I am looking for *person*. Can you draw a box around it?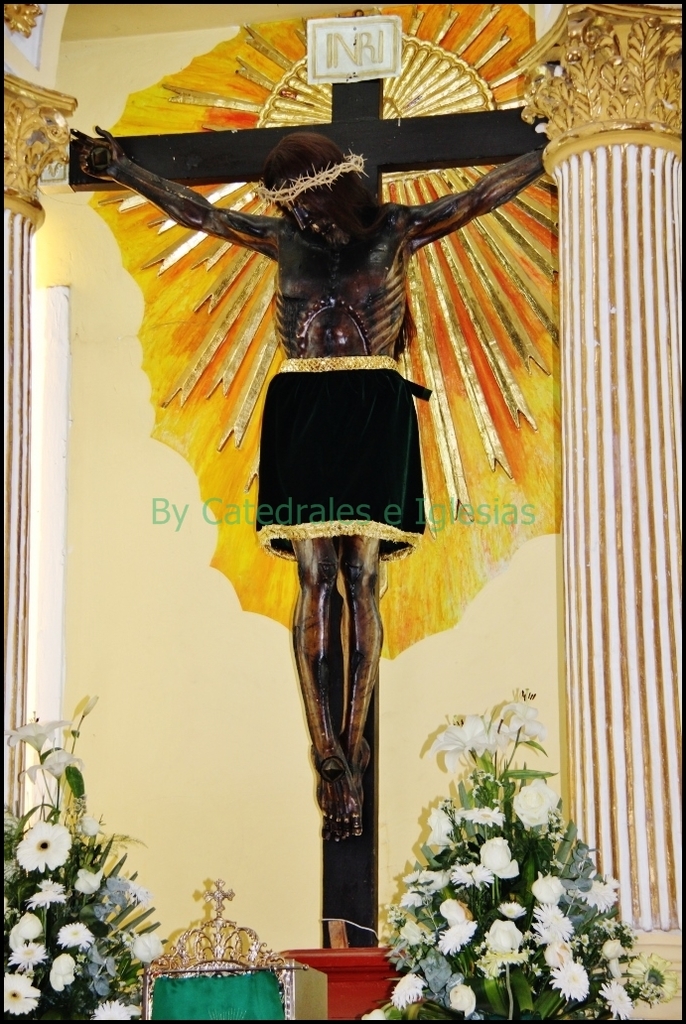
Sure, the bounding box is (x1=53, y1=126, x2=576, y2=840).
